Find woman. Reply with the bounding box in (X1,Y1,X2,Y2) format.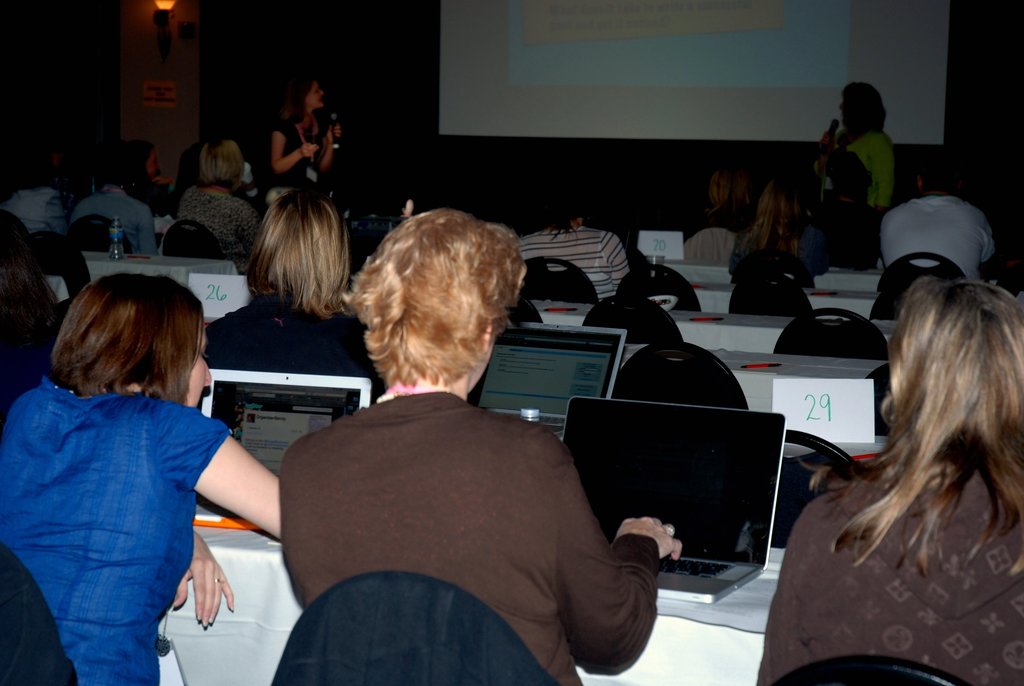
(752,279,1023,685).
